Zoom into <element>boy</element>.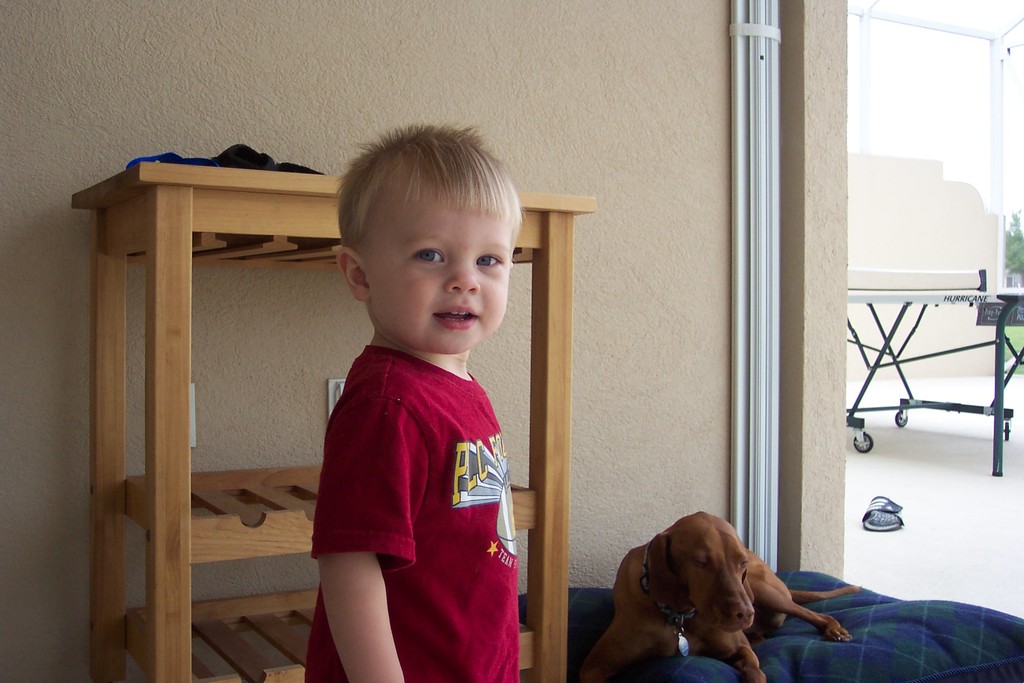
Zoom target: (308,124,529,682).
